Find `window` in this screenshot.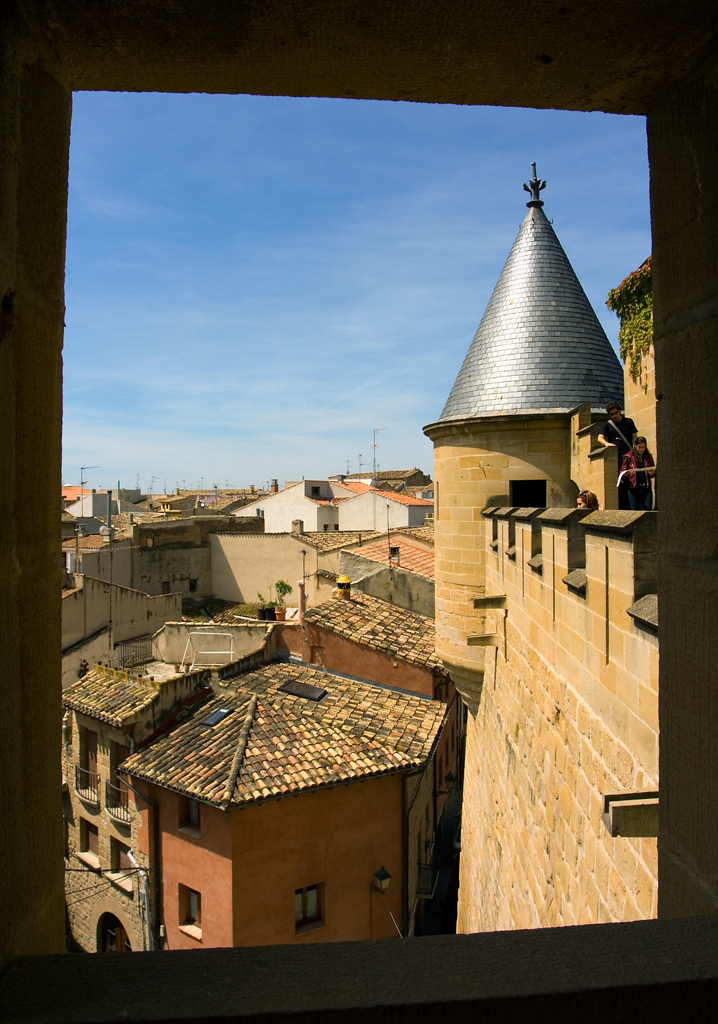
The bounding box for `window` is select_region(177, 792, 204, 840).
